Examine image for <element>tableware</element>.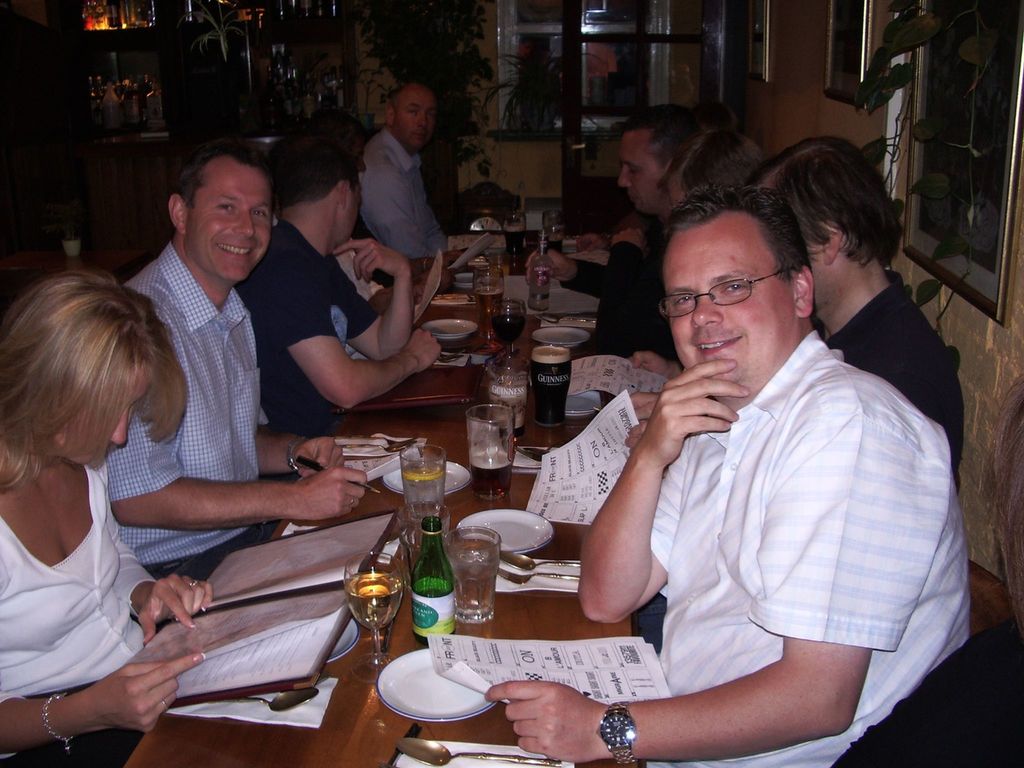
Examination result: BBox(405, 441, 447, 548).
